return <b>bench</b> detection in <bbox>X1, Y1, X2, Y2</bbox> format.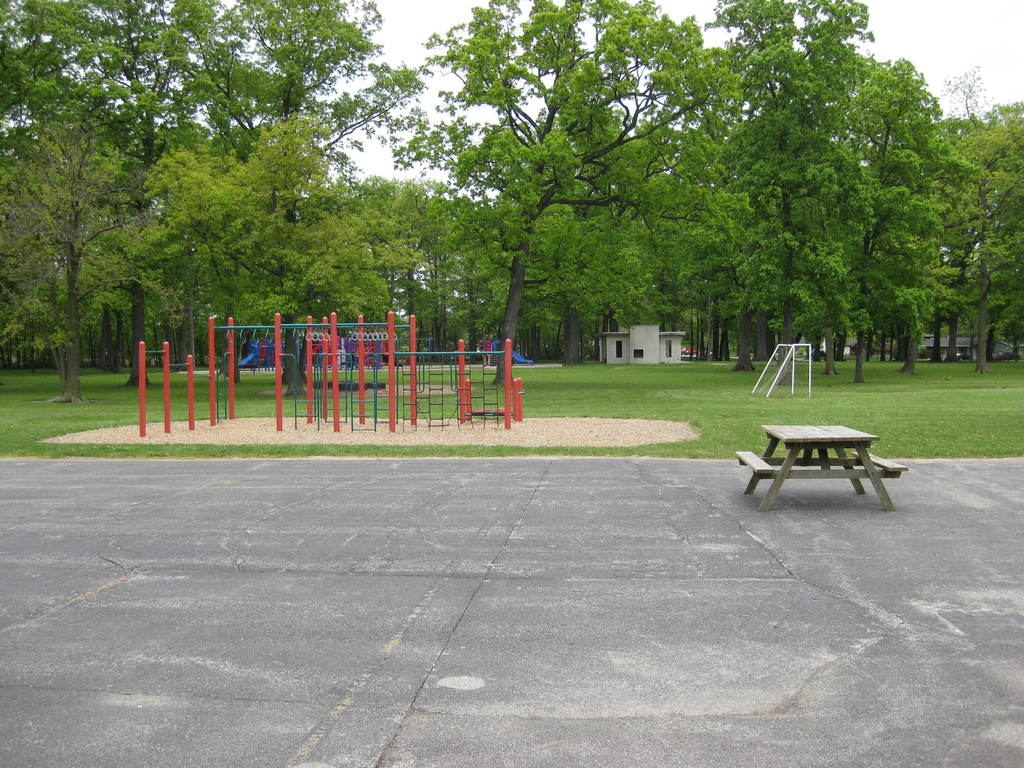
<bbox>742, 417, 897, 512</bbox>.
